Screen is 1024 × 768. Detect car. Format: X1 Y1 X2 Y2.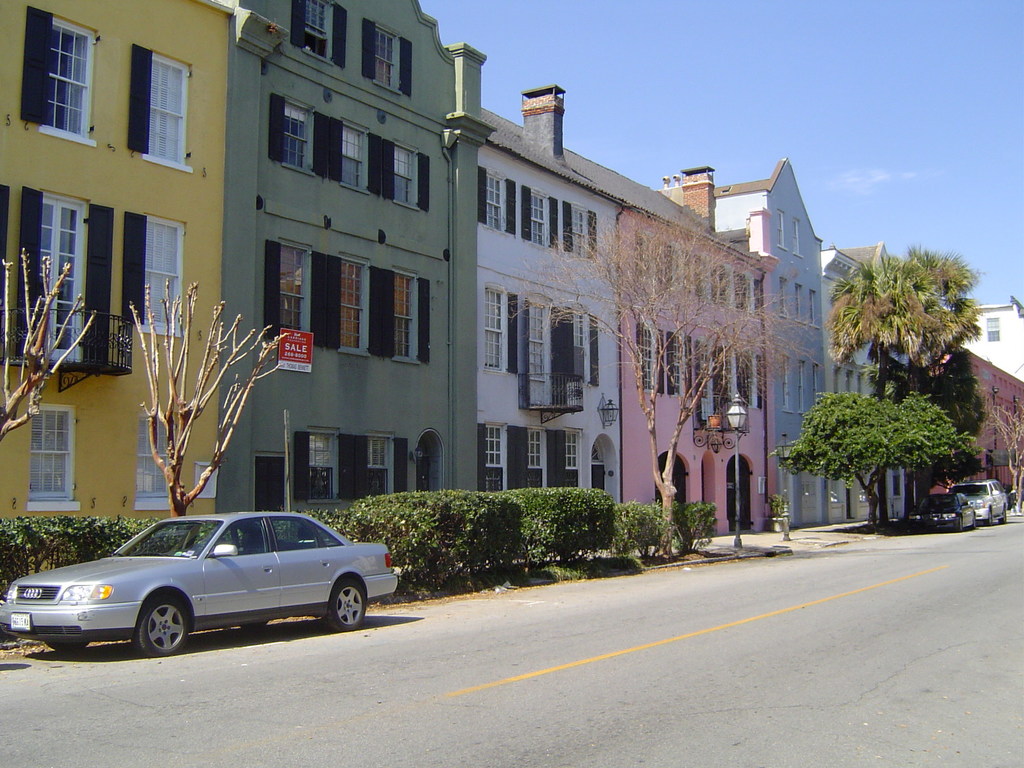
908 492 975 531.
